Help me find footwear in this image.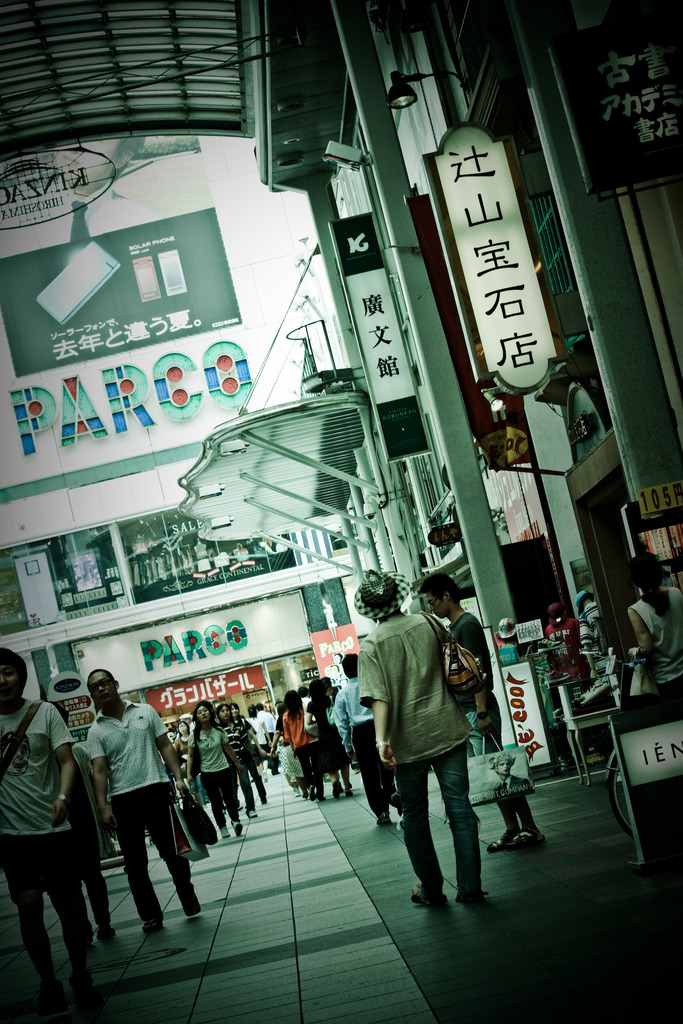
Found it: [136, 910, 166, 929].
